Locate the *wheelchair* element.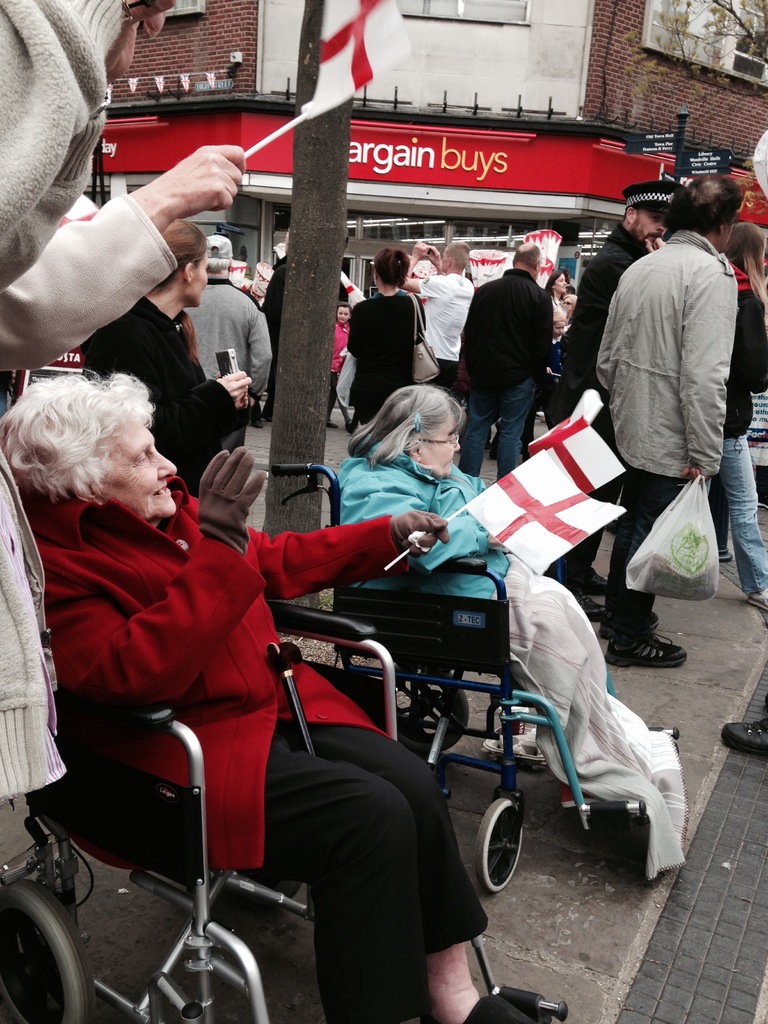
Element bbox: <box>0,591,557,1023</box>.
